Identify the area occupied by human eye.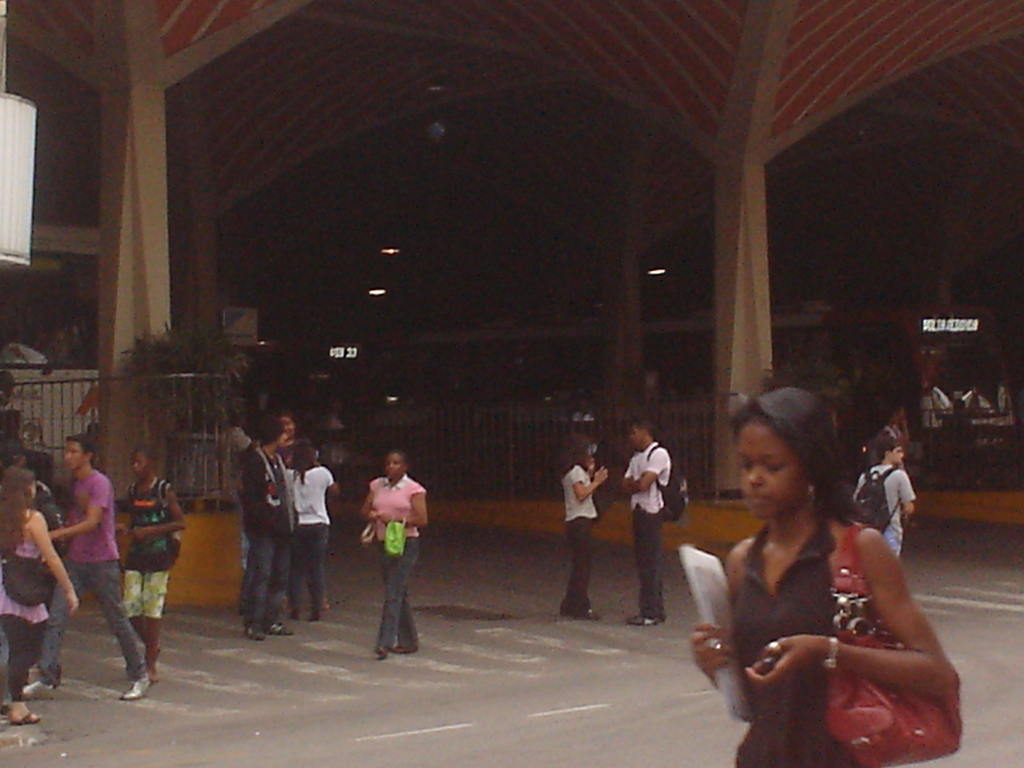
Area: 733:457:752:472.
